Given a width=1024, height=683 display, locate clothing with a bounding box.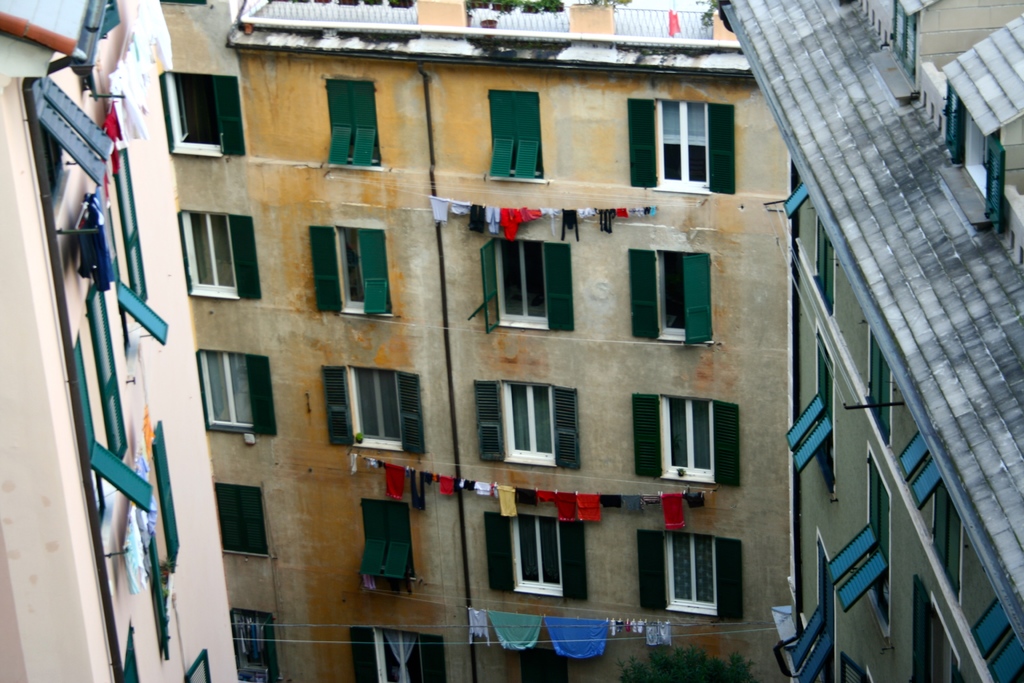
Located: x1=458, y1=479, x2=473, y2=493.
